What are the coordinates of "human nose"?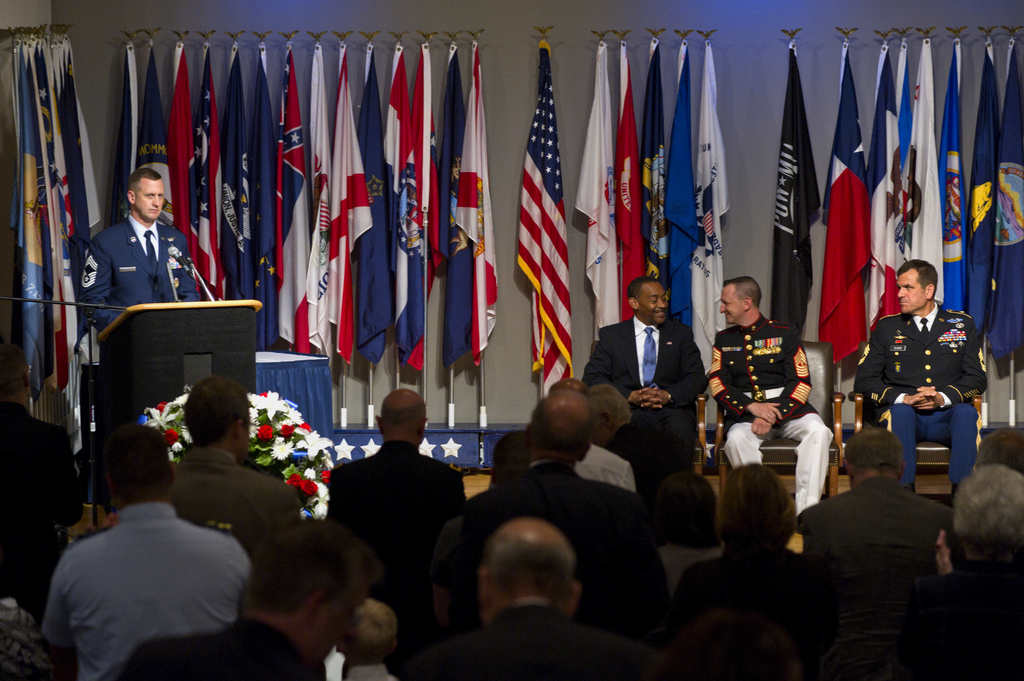
895 286 906 296.
